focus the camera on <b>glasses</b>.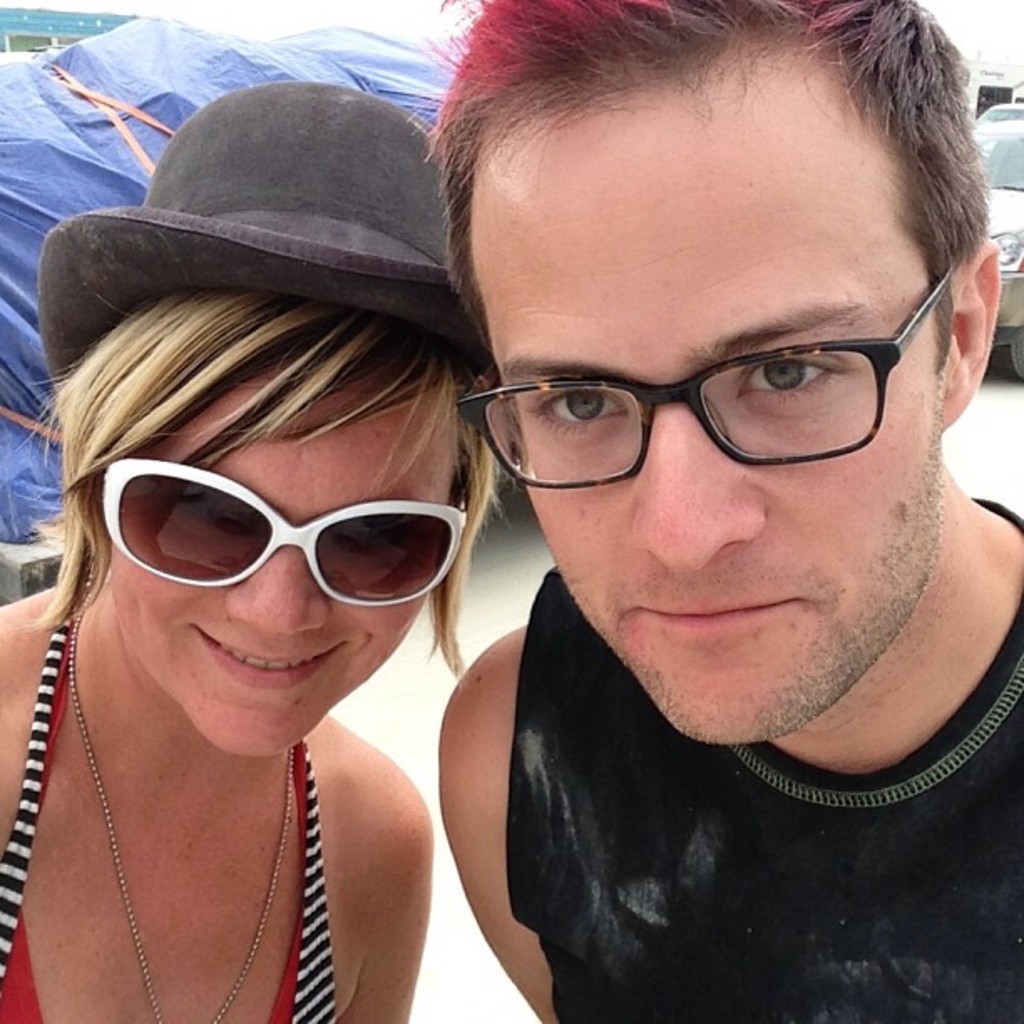
Focus region: [x1=99, y1=452, x2=475, y2=607].
